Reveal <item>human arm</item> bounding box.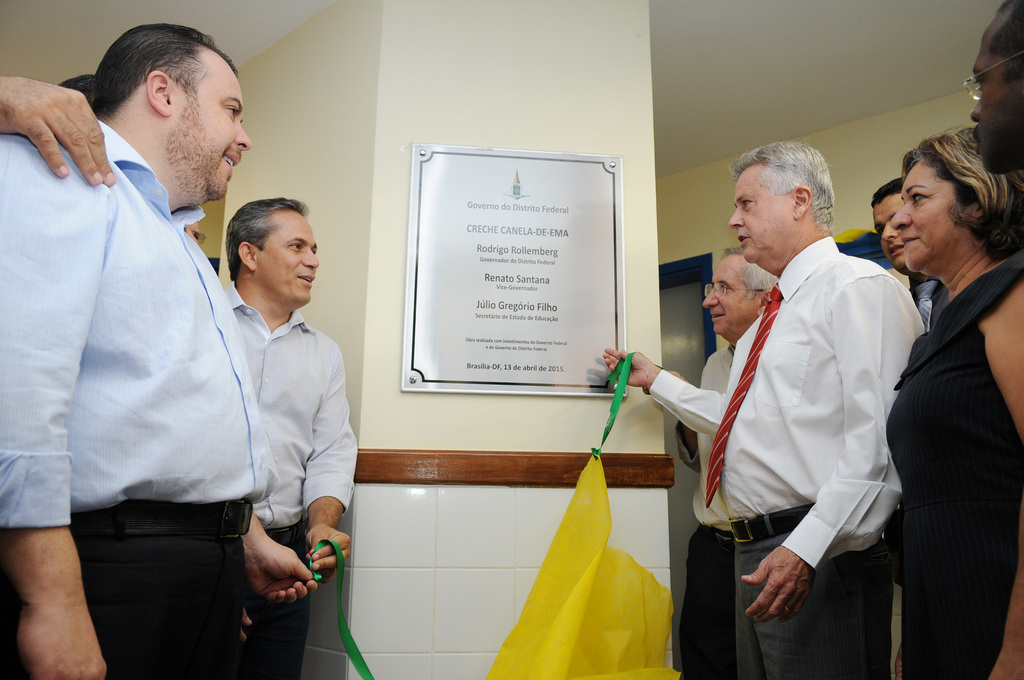
Revealed: 0/128/109/679.
